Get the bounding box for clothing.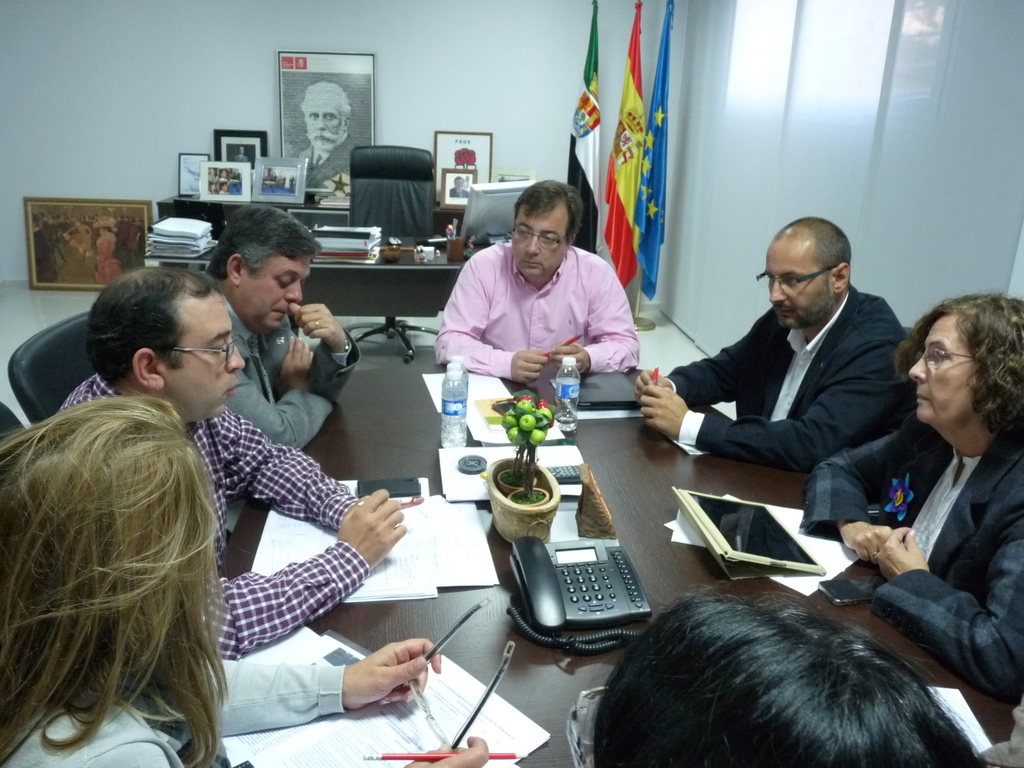
bbox=(0, 661, 342, 767).
